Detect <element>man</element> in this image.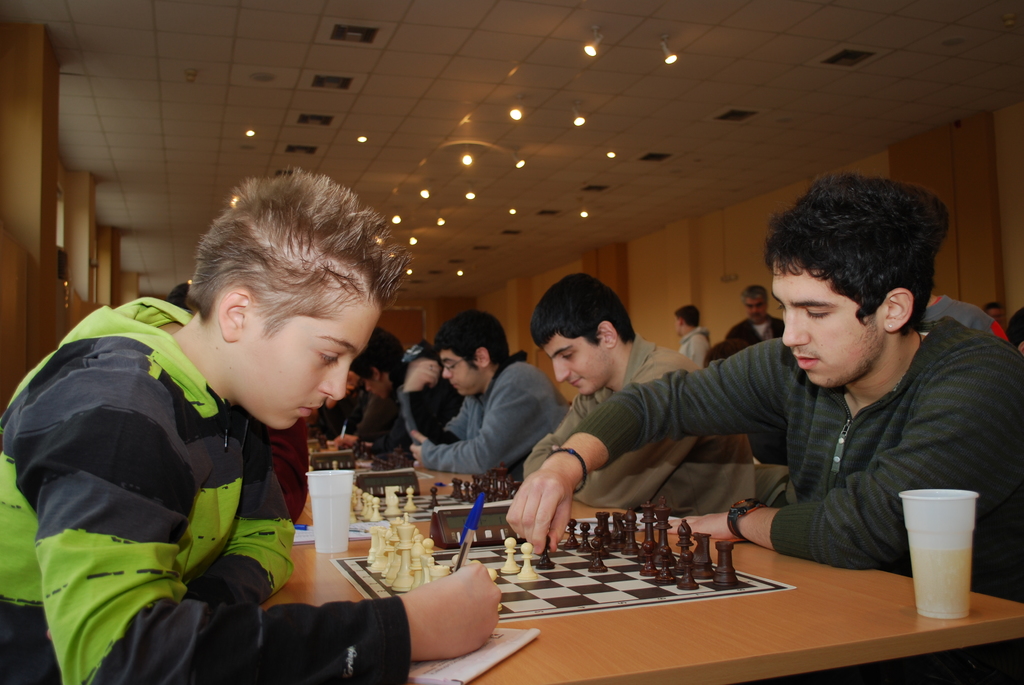
Detection: 982/299/1004/324.
